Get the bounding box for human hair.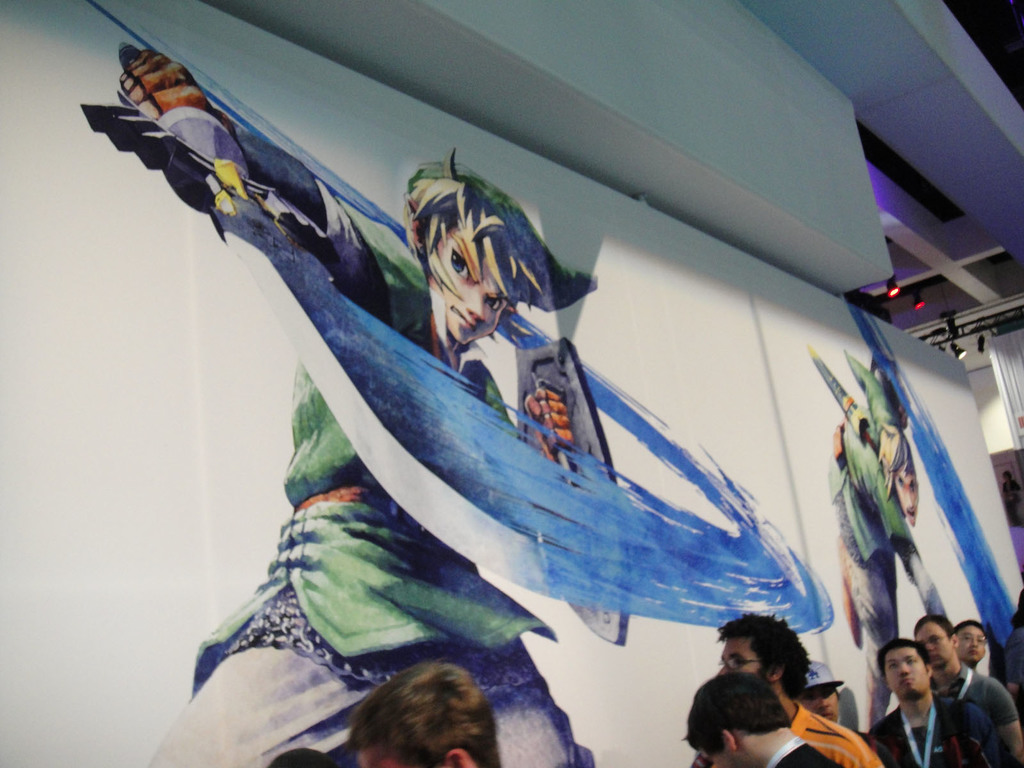
959, 620, 987, 644.
